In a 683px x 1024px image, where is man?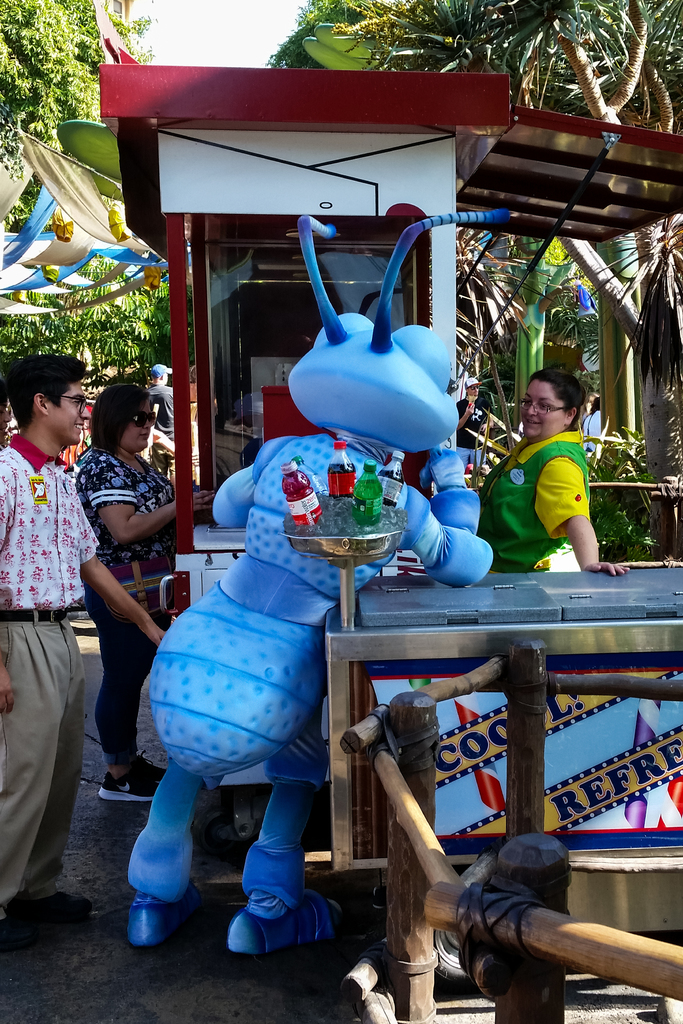
(left=0, top=348, right=167, bottom=940).
